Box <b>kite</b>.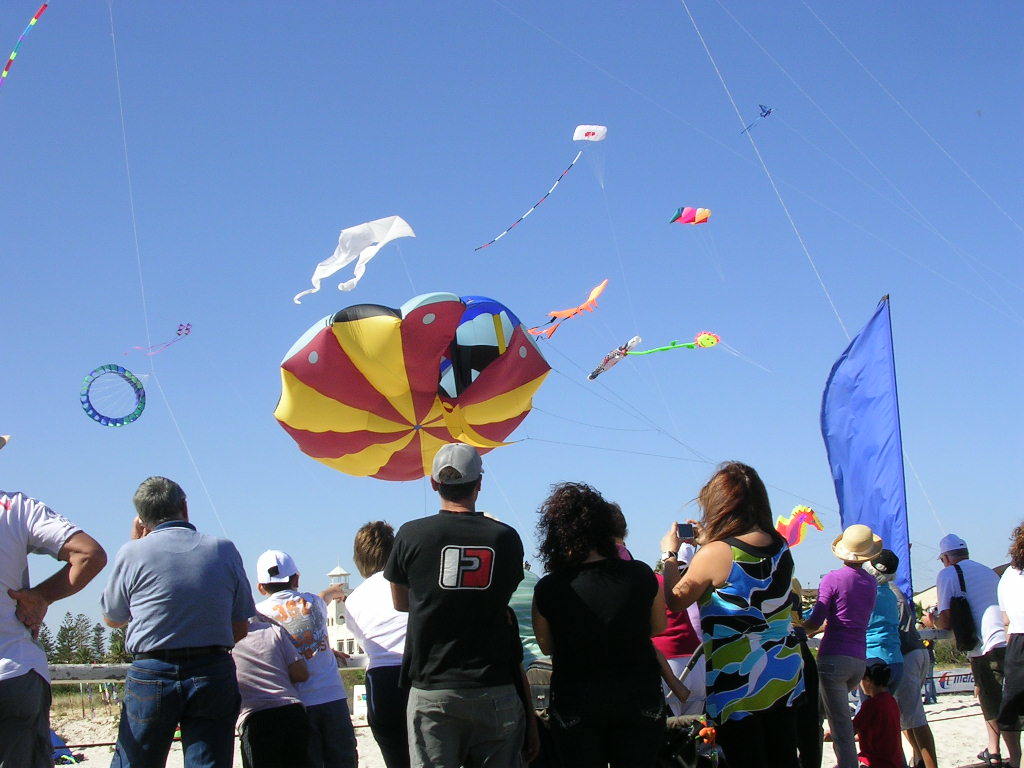
crop(290, 213, 416, 304).
